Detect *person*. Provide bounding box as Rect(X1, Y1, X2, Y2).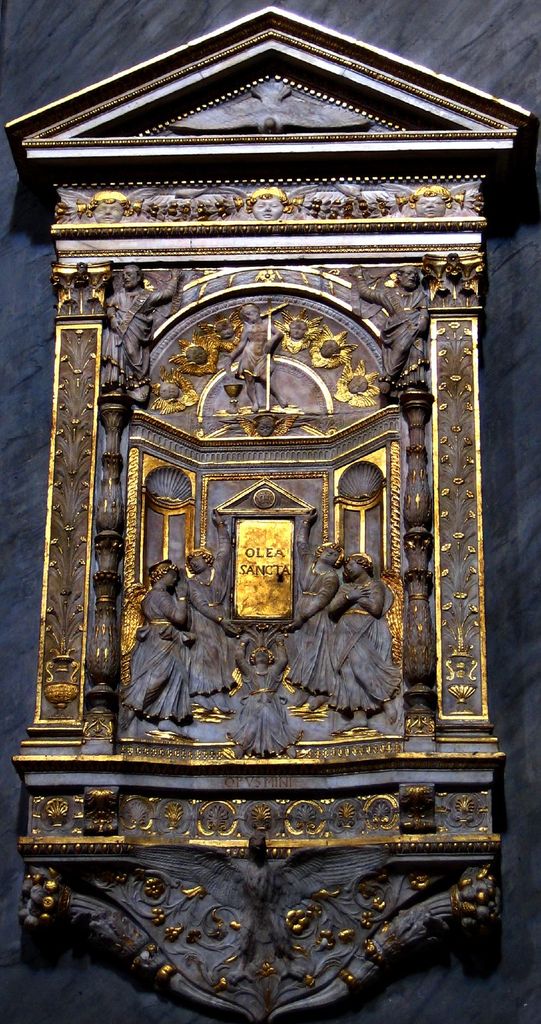
Rect(231, 632, 305, 757).
